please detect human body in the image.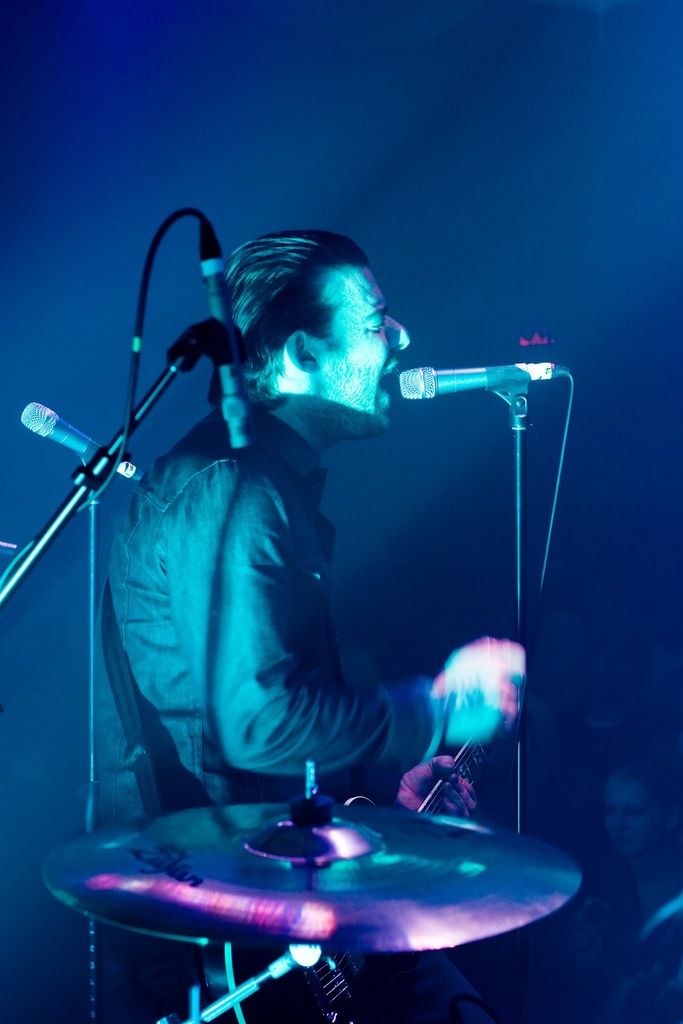
detection(61, 232, 557, 980).
